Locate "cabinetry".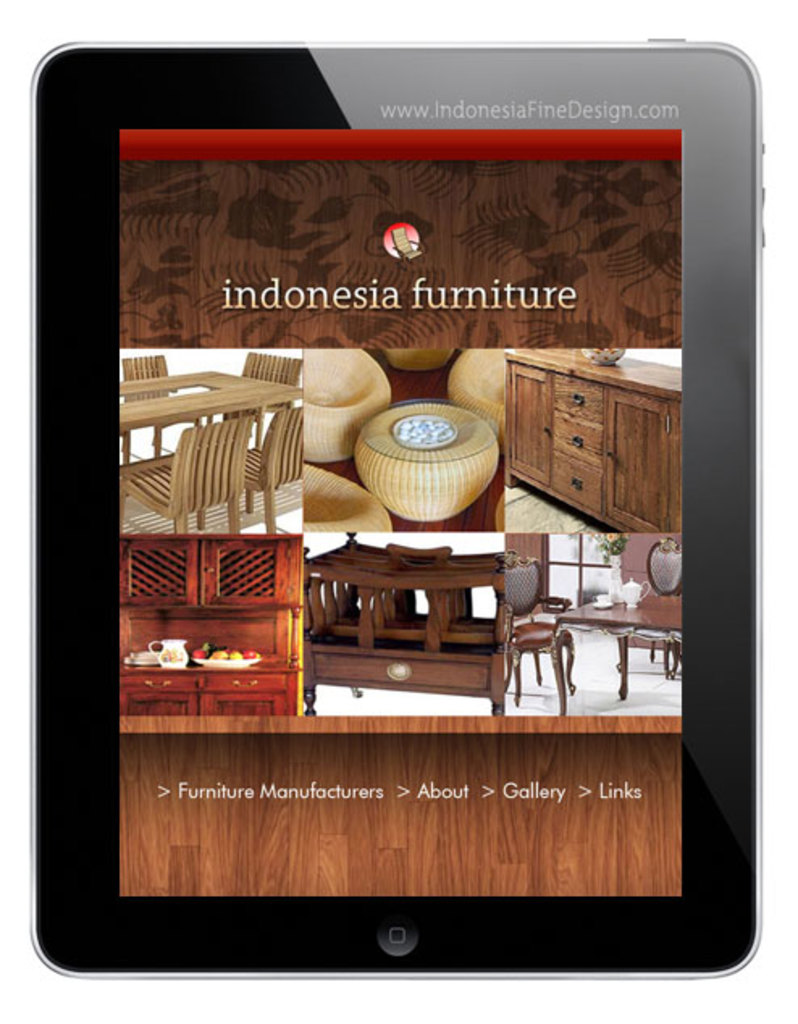
Bounding box: Rect(517, 302, 670, 573).
